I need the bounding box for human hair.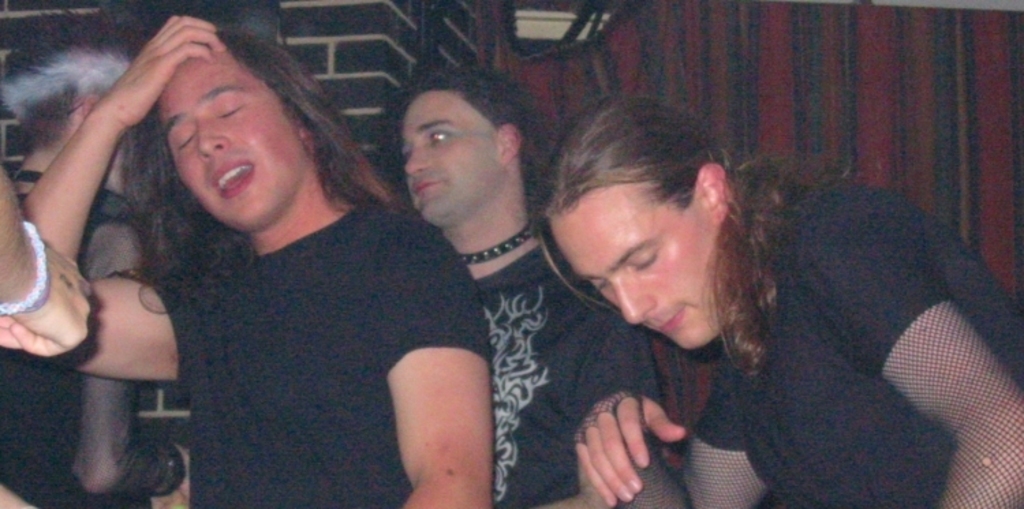
Here it is: (x1=116, y1=14, x2=370, y2=227).
